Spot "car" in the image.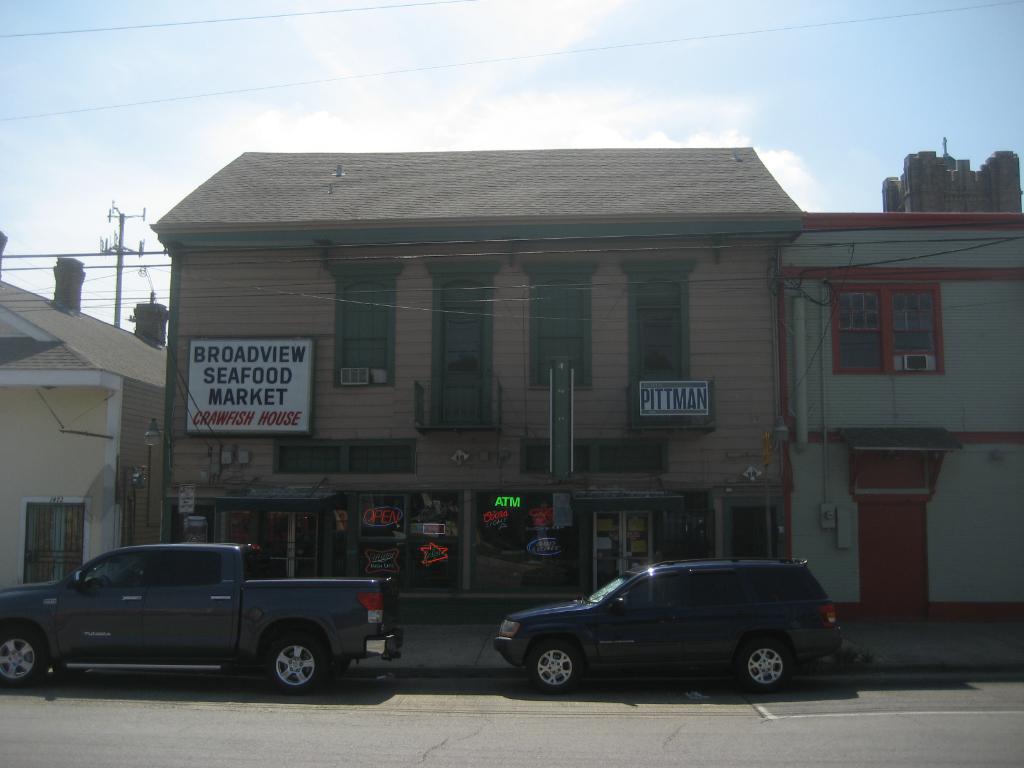
"car" found at detection(1, 545, 405, 719).
